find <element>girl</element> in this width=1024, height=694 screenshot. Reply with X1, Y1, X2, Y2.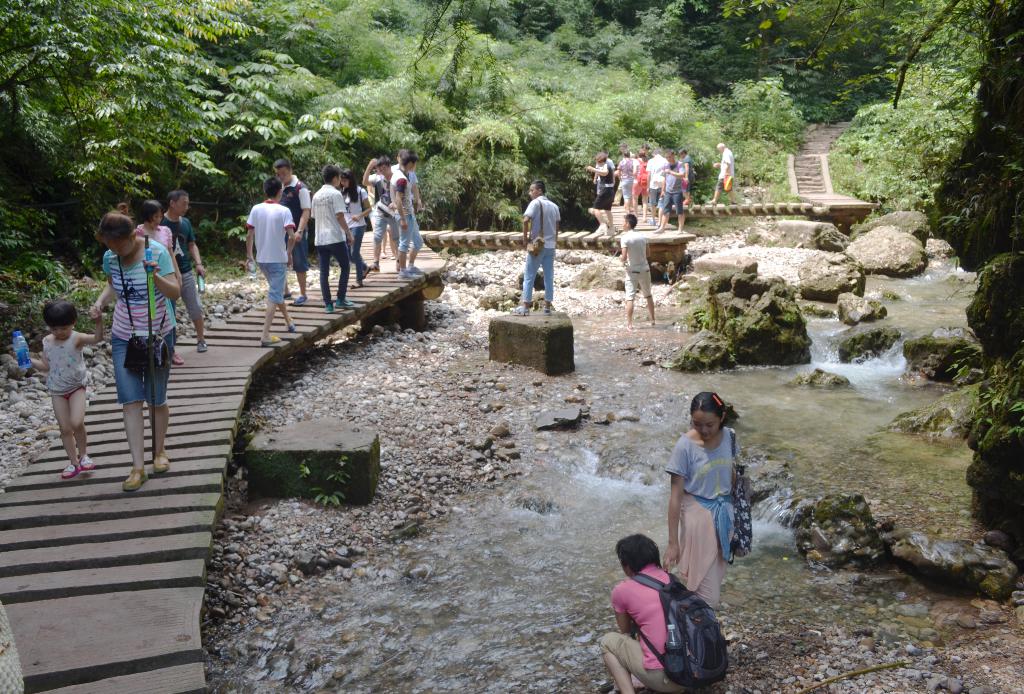
122, 190, 189, 371.
